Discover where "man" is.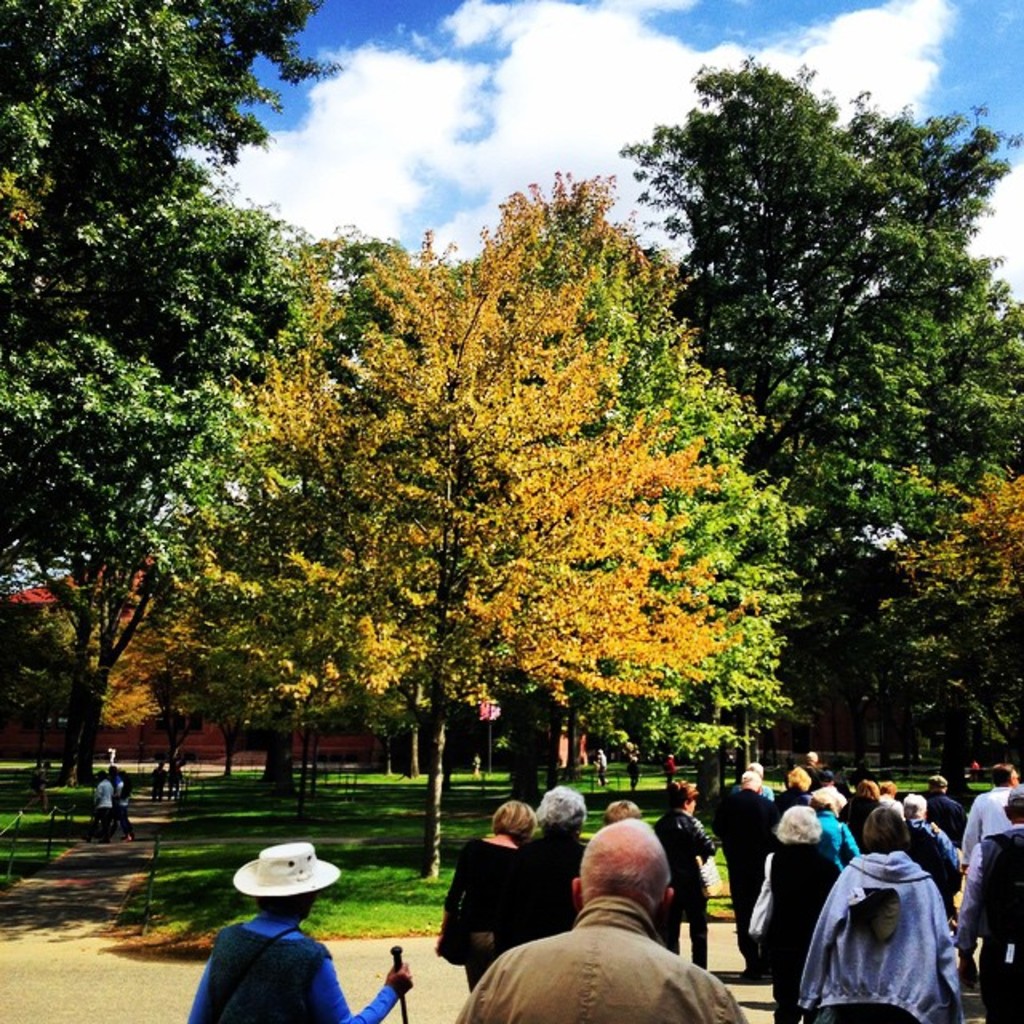
Discovered at box=[186, 843, 411, 1022].
